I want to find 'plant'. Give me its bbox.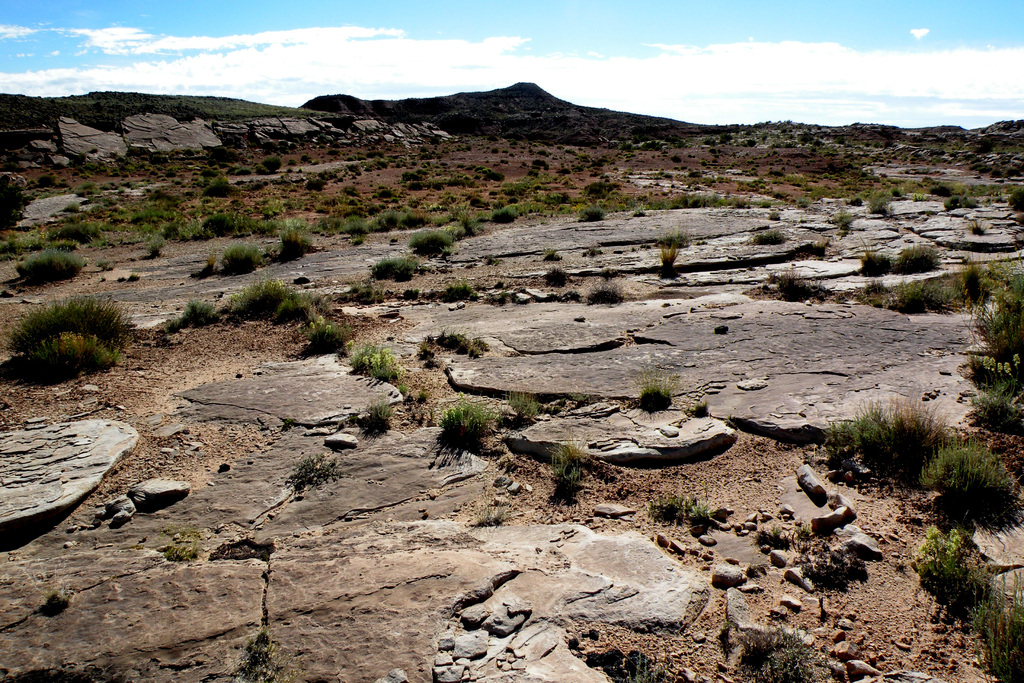
bbox=(353, 393, 403, 439).
